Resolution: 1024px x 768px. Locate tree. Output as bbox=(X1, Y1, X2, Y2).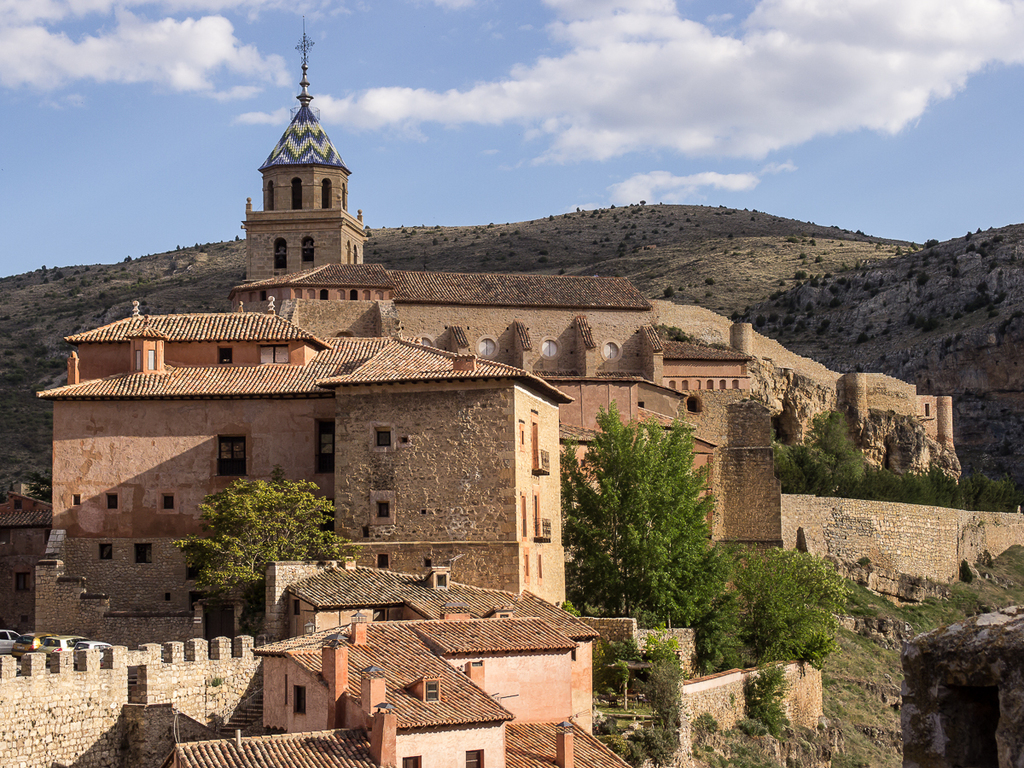
bbox=(700, 558, 832, 665).
